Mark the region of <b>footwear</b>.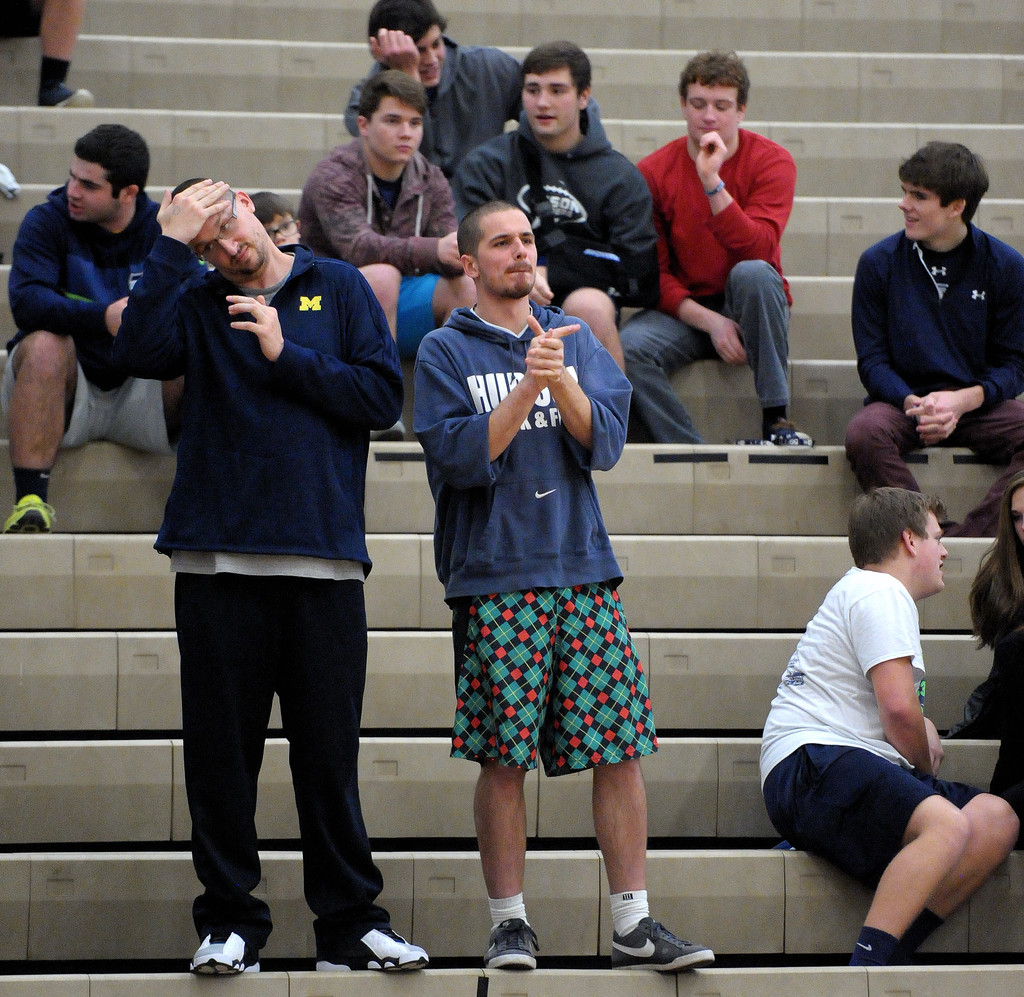
Region: {"left": 478, "top": 914, "right": 549, "bottom": 972}.
